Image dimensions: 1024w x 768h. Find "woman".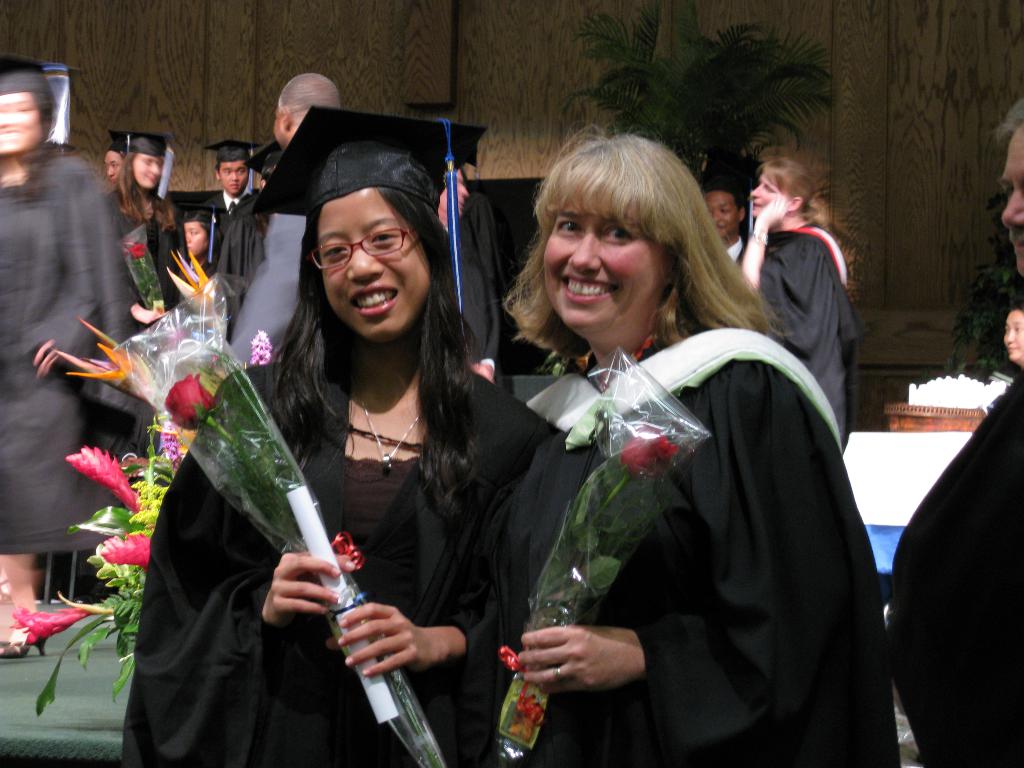
bbox=(694, 169, 744, 265).
